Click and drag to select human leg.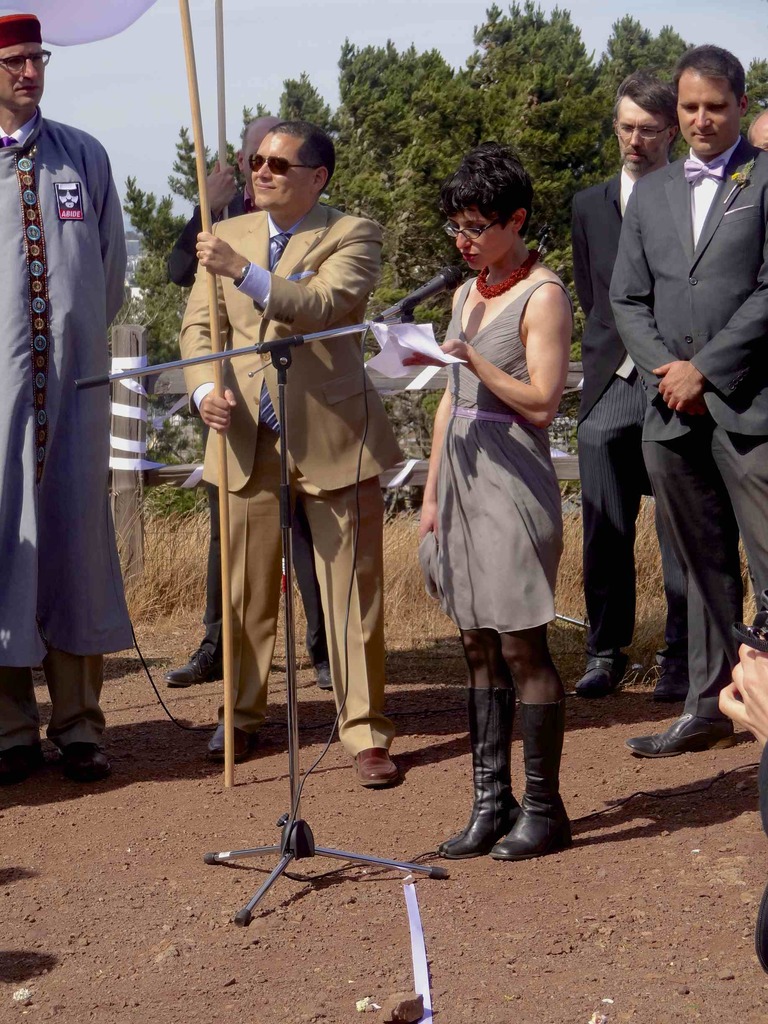
Selection: (x1=46, y1=644, x2=107, y2=788).
